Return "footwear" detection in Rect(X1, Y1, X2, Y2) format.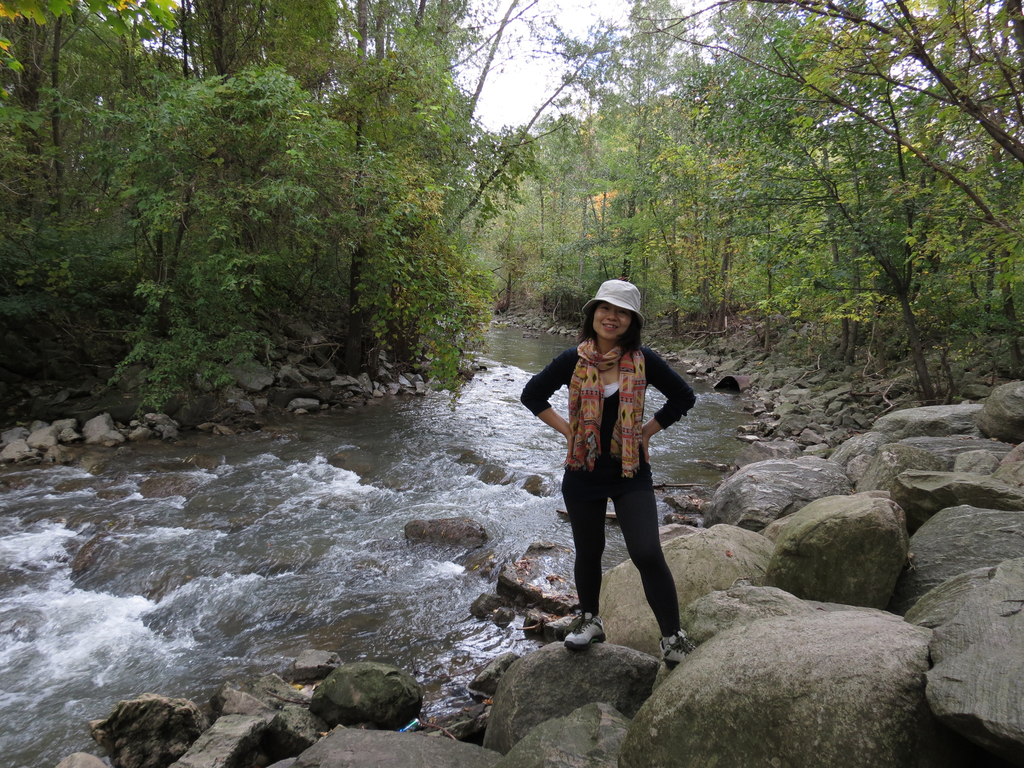
Rect(657, 633, 697, 667).
